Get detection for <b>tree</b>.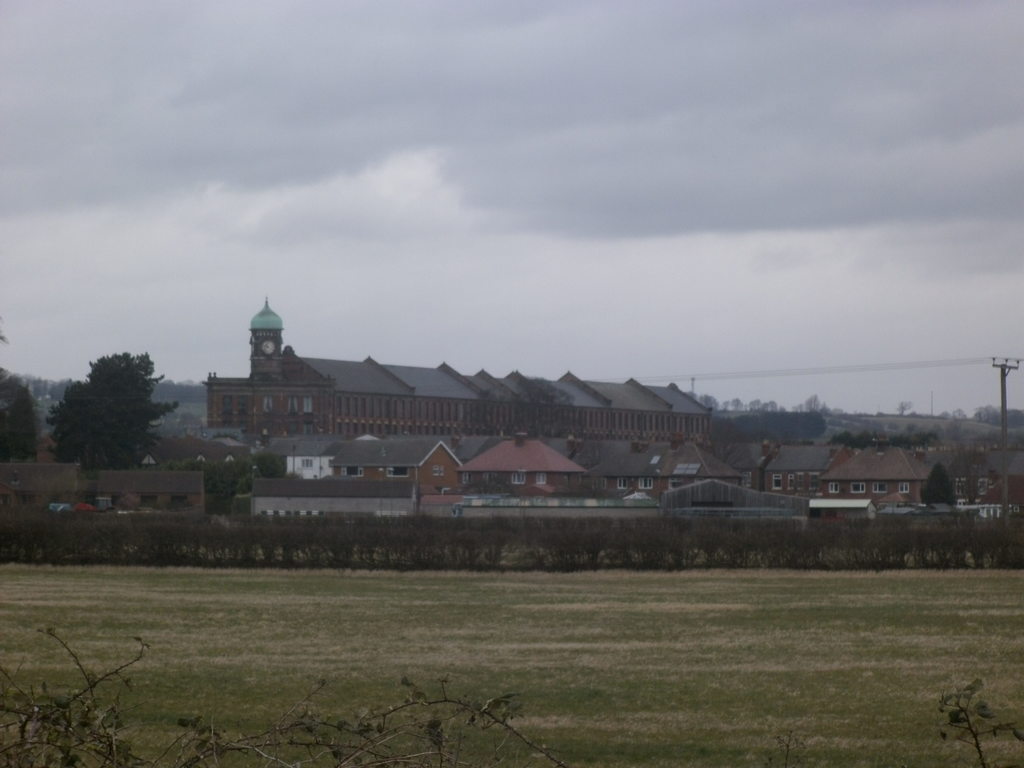
Detection: (x1=915, y1=460, x2=965, y2=509).
